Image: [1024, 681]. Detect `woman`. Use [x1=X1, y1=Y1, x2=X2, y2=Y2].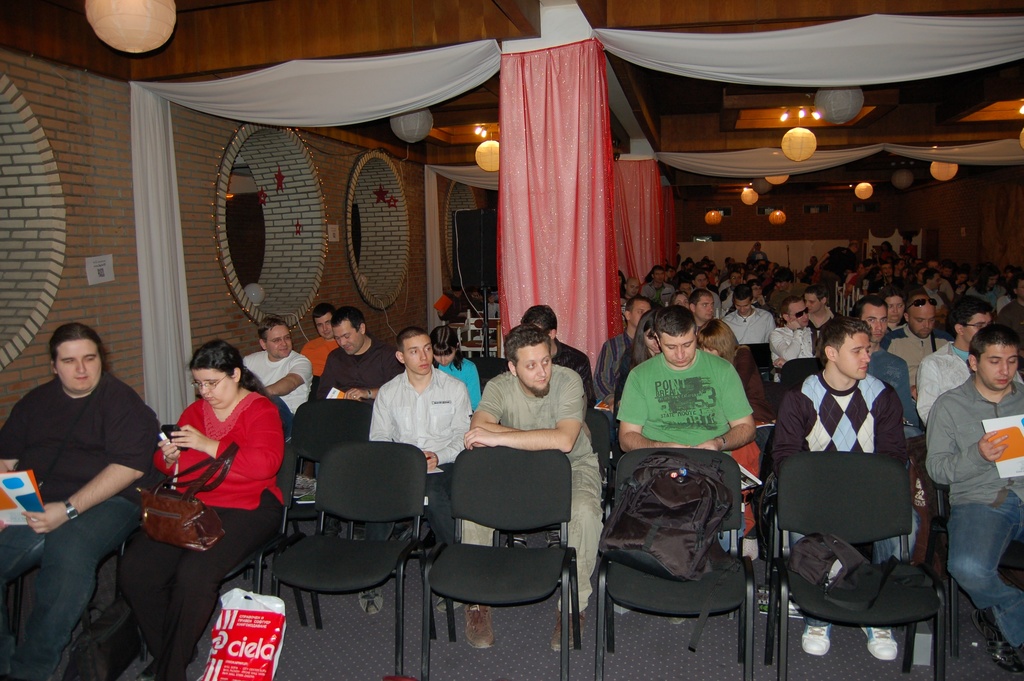
[x1=673, y1=289, x2=691, y2=308].
